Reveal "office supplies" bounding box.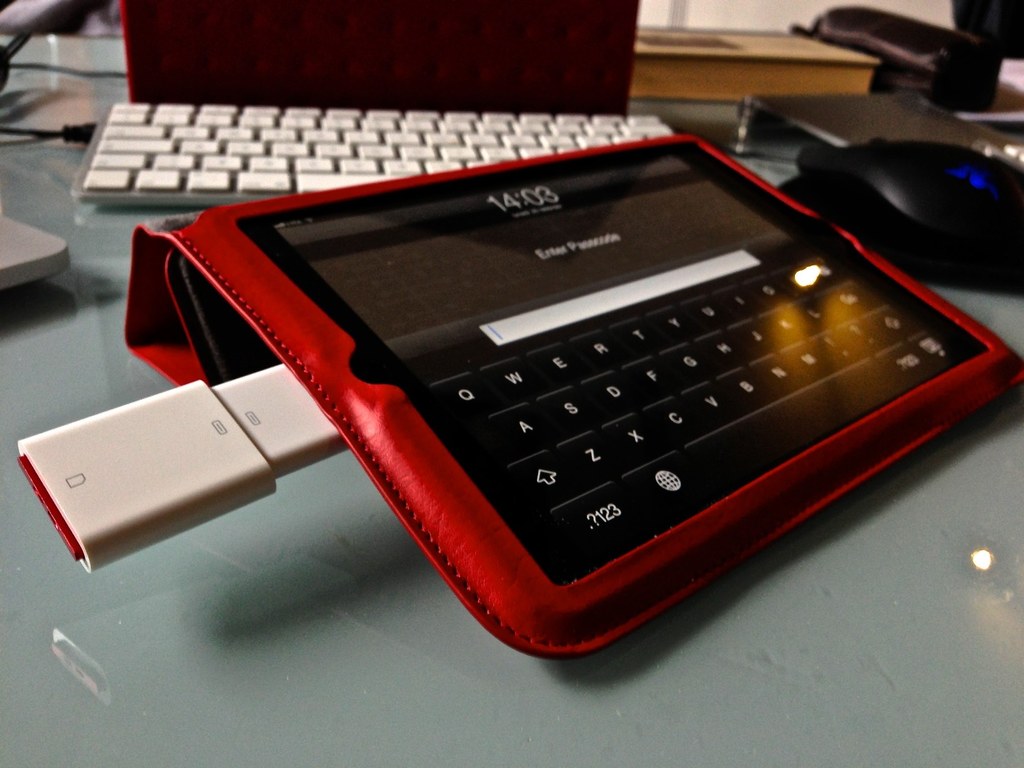
Revealed: region(637, 36, 874, 93).
